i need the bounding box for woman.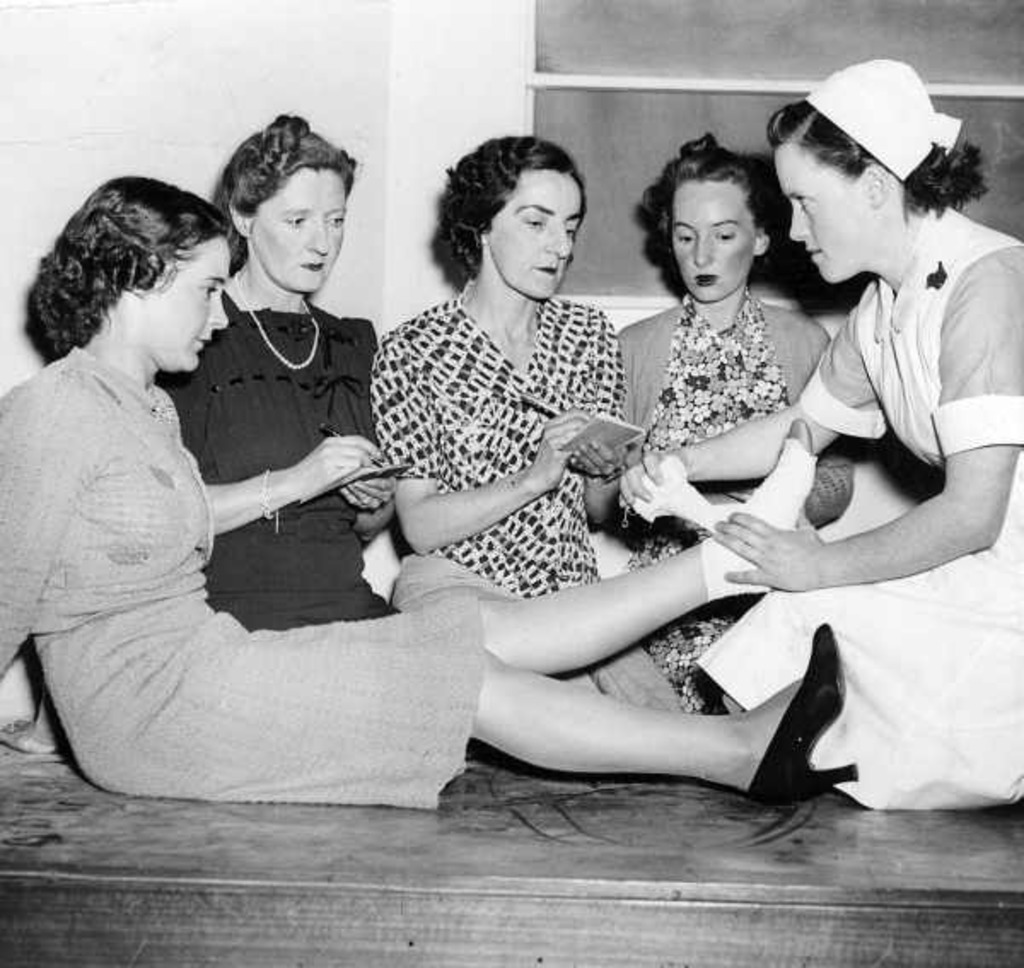
Here it is: 584 123 833 722.
